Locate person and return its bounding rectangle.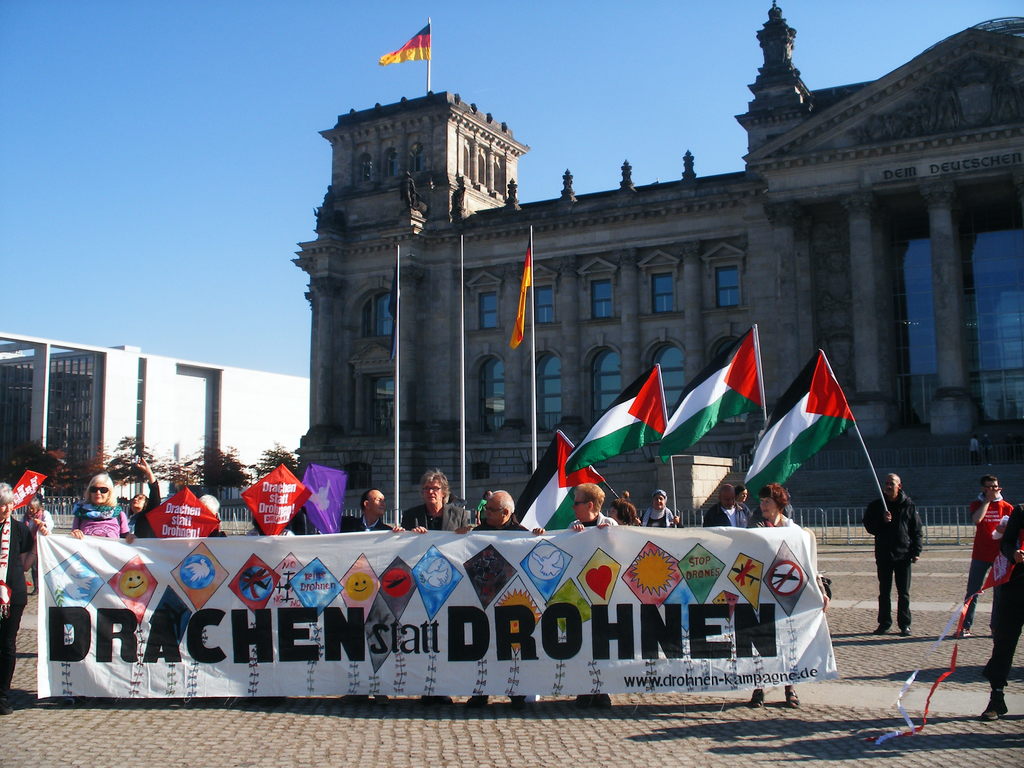
464,489,541,711.
